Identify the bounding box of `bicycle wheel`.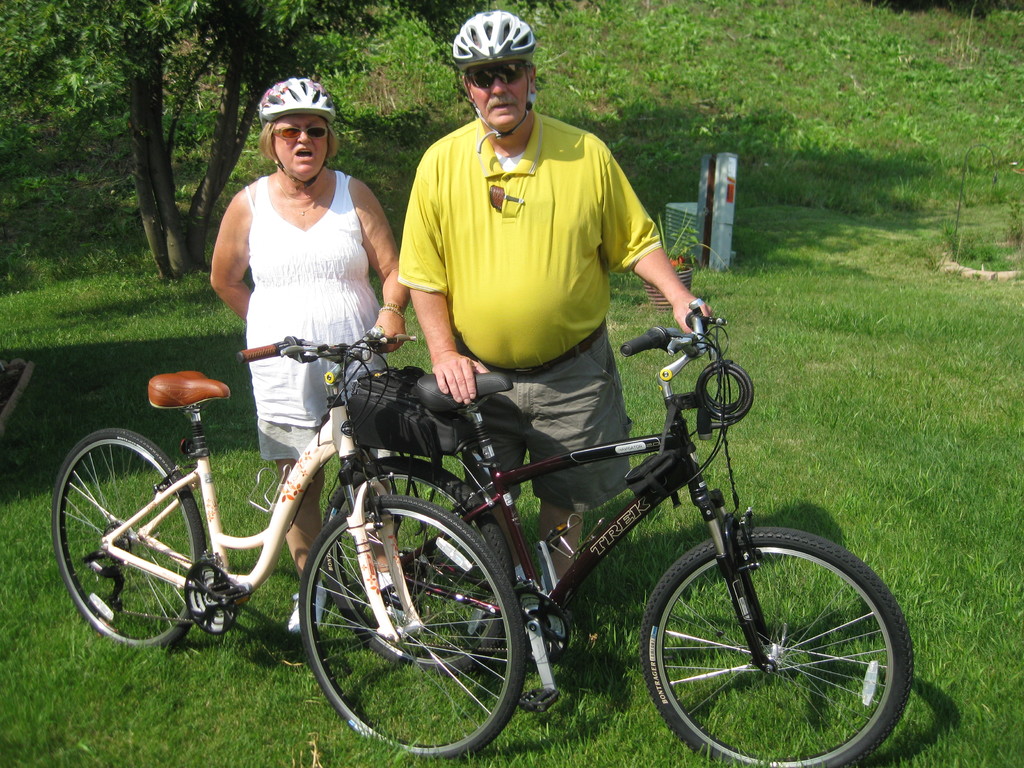
x1=294 y1=499 x2=520 y2=760.
